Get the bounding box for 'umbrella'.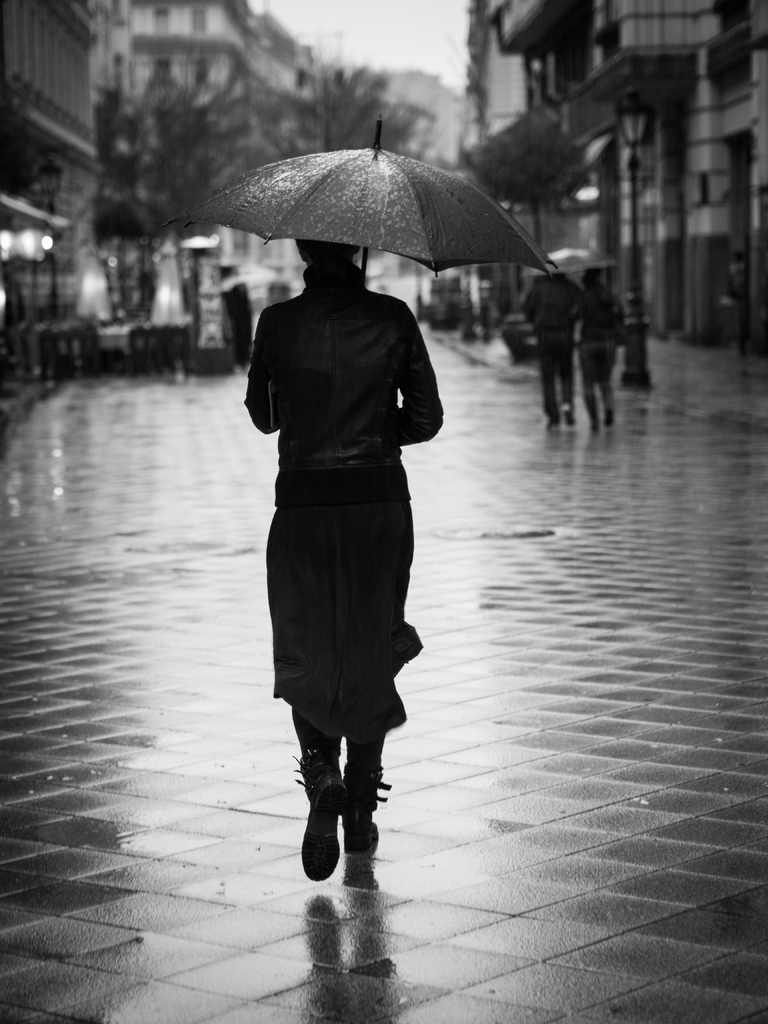
crop(157, 113, 558, 277).
